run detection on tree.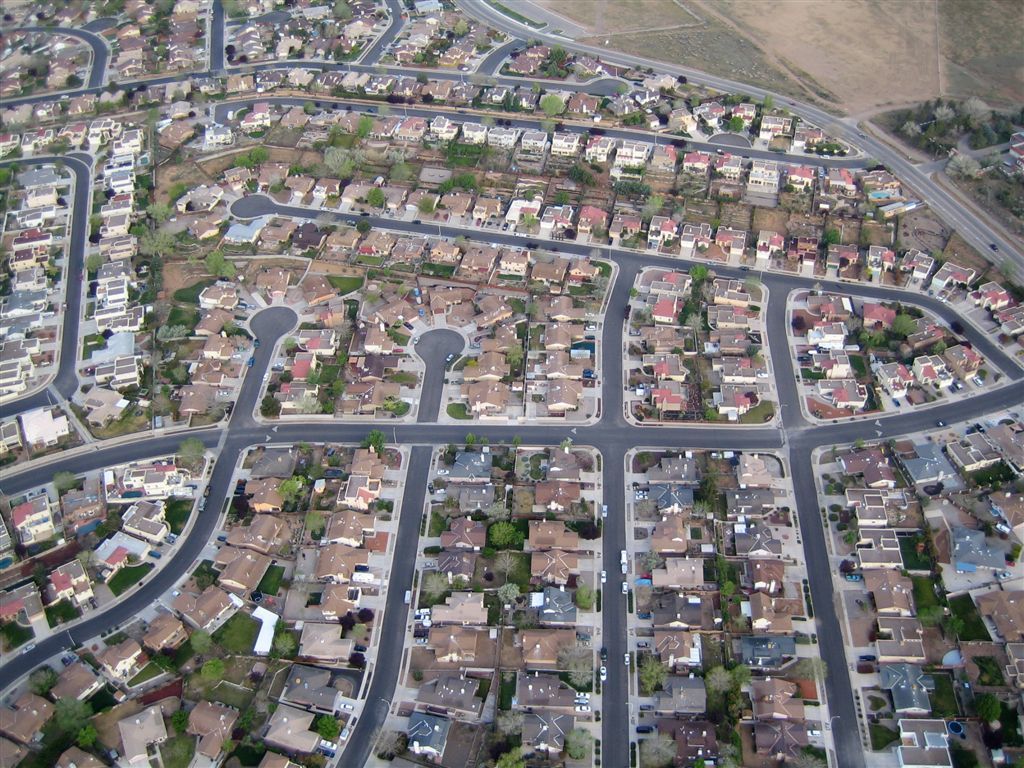
Result: (left=446, top=170, right=480, bottom=189).
